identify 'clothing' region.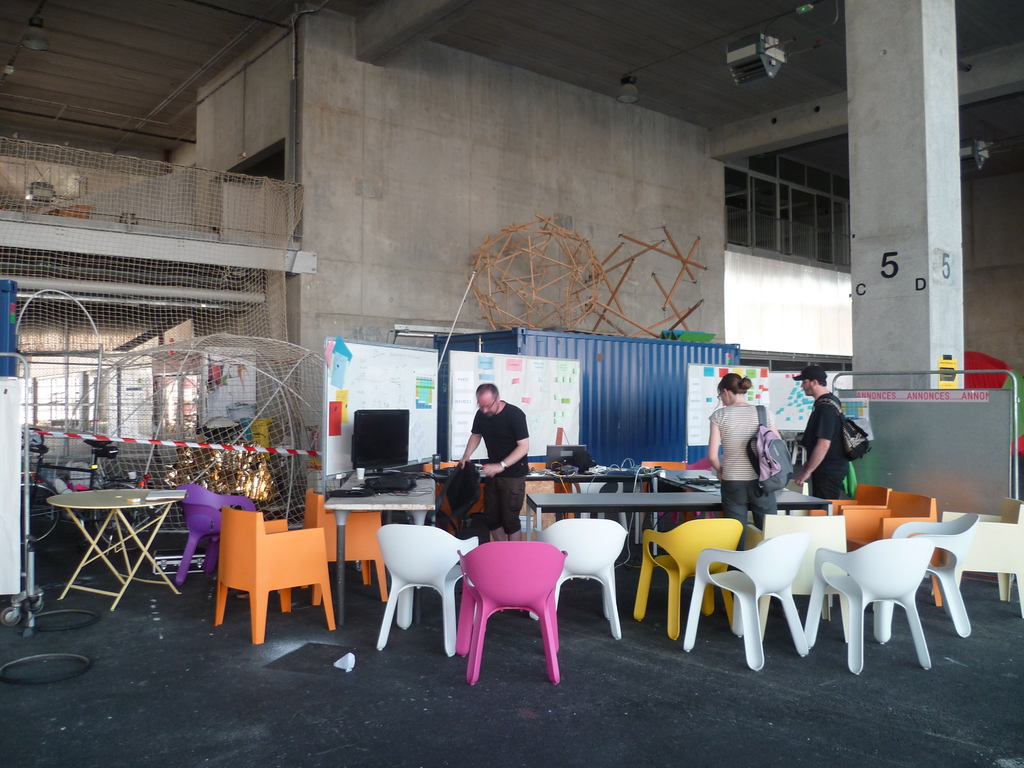
Region: box(469, 401, 534, 533).
